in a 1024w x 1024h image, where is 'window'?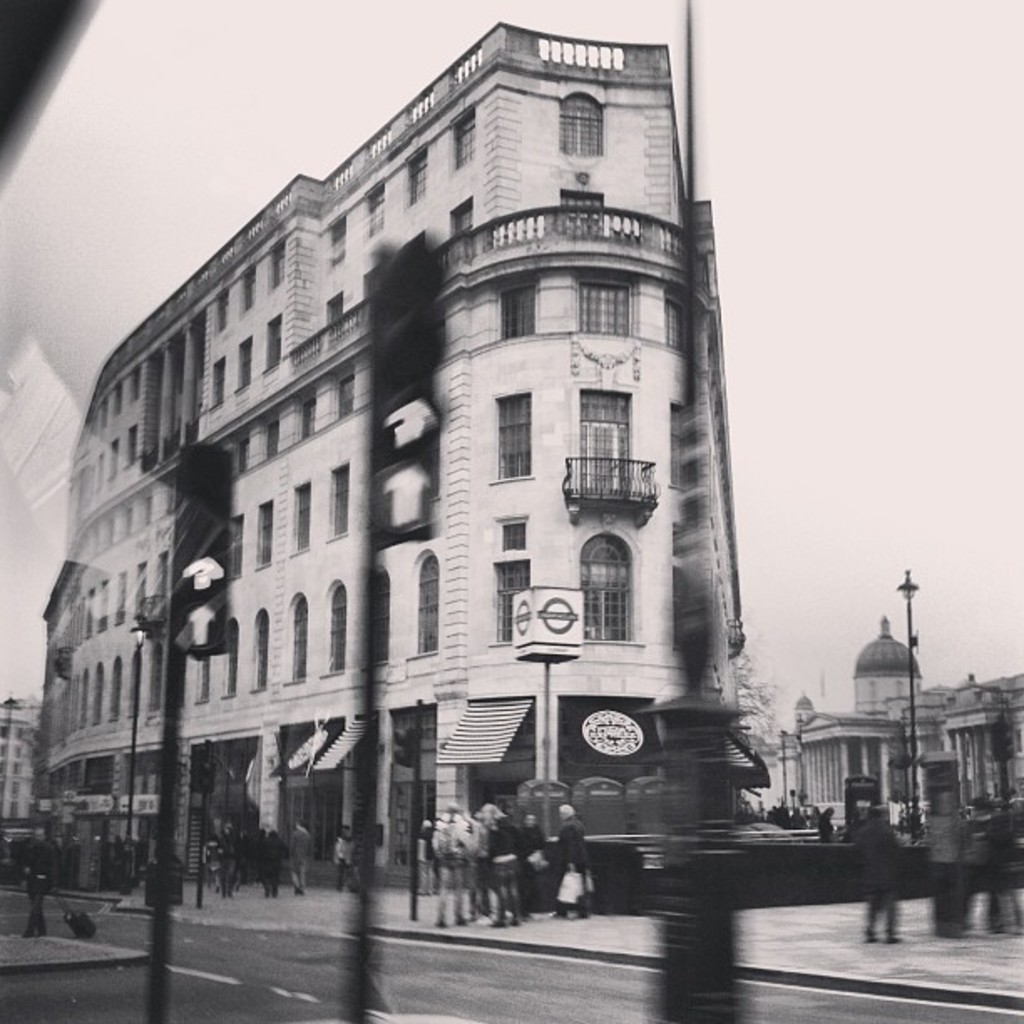
<box>576,276,637,336</box>.
